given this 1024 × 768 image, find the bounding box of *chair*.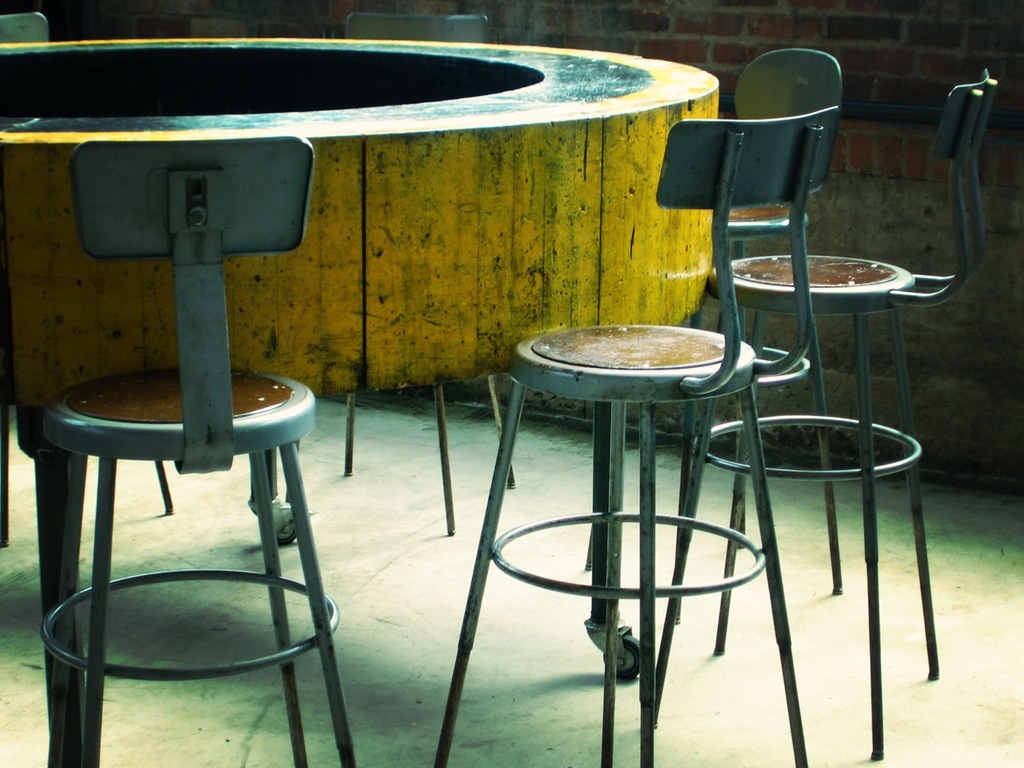
box(647, 70, 999, 761).
